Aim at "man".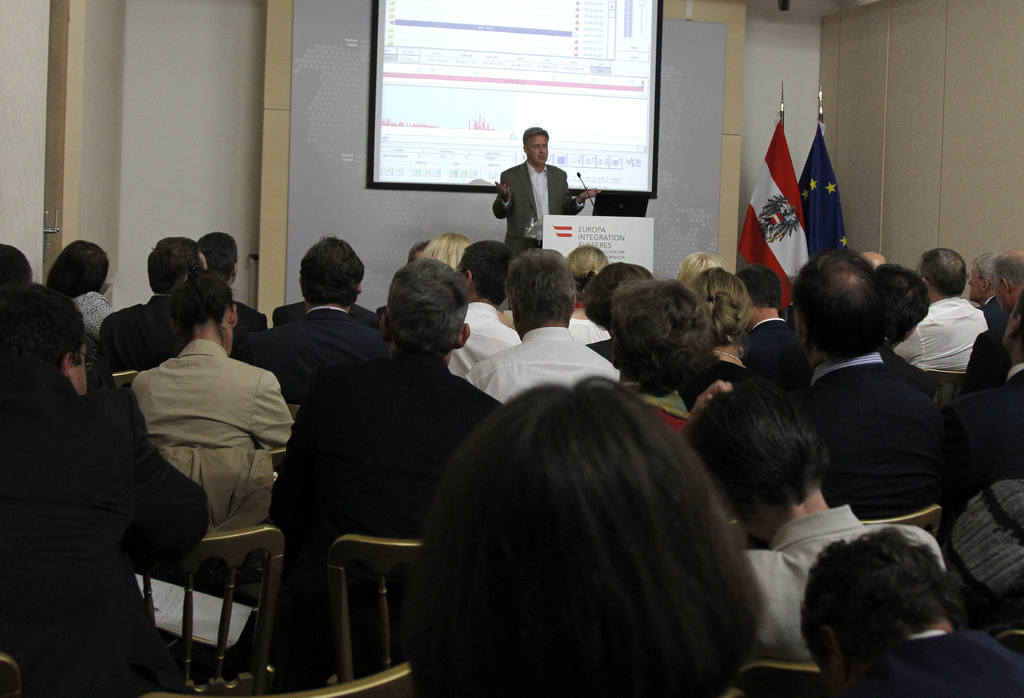
Aimed at [0,276,207,697].
